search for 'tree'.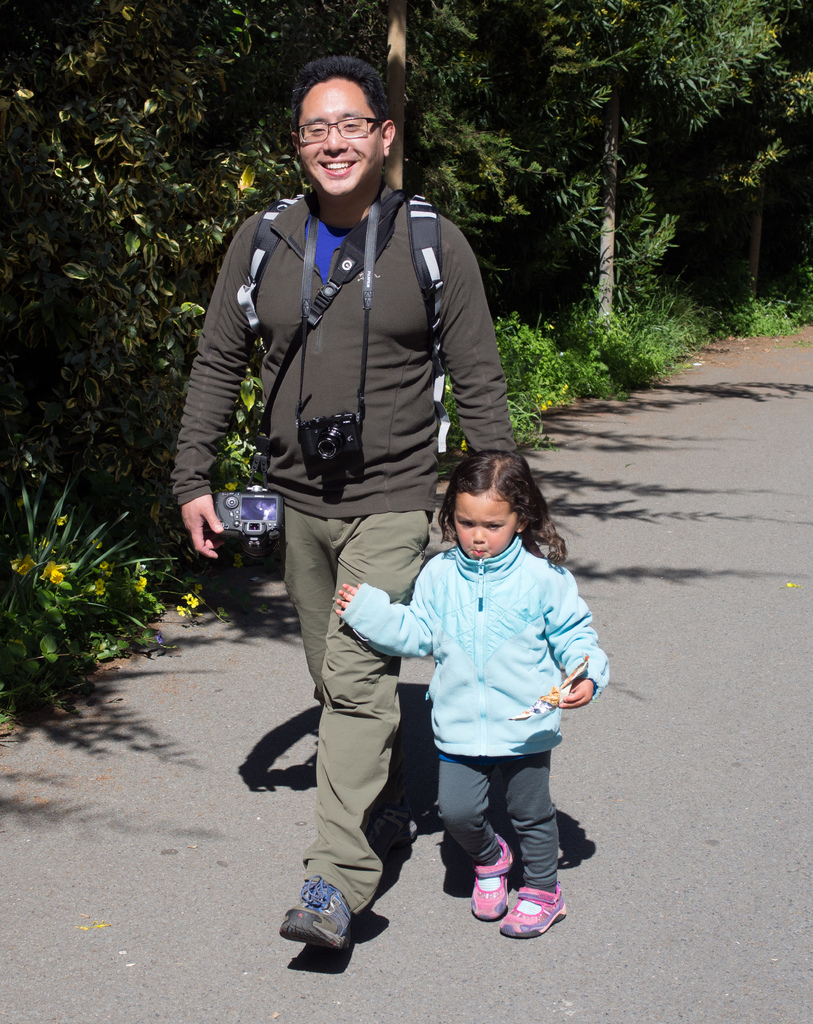
Found at bbox(524, 6, 769, 378).
